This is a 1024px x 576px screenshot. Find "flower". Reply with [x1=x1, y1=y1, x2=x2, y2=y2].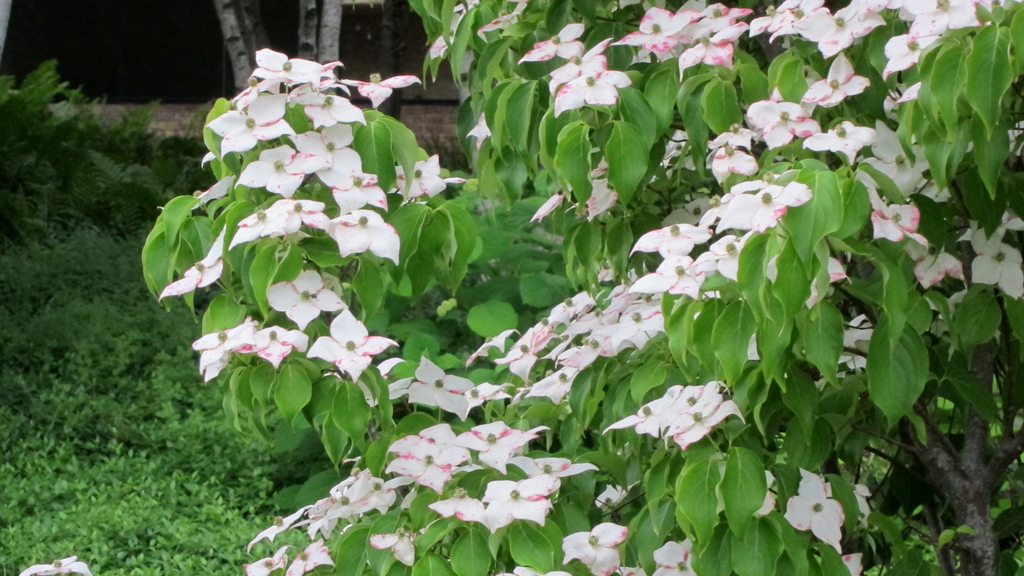
[x1=479, y1=473, x2=566, y2=538].
